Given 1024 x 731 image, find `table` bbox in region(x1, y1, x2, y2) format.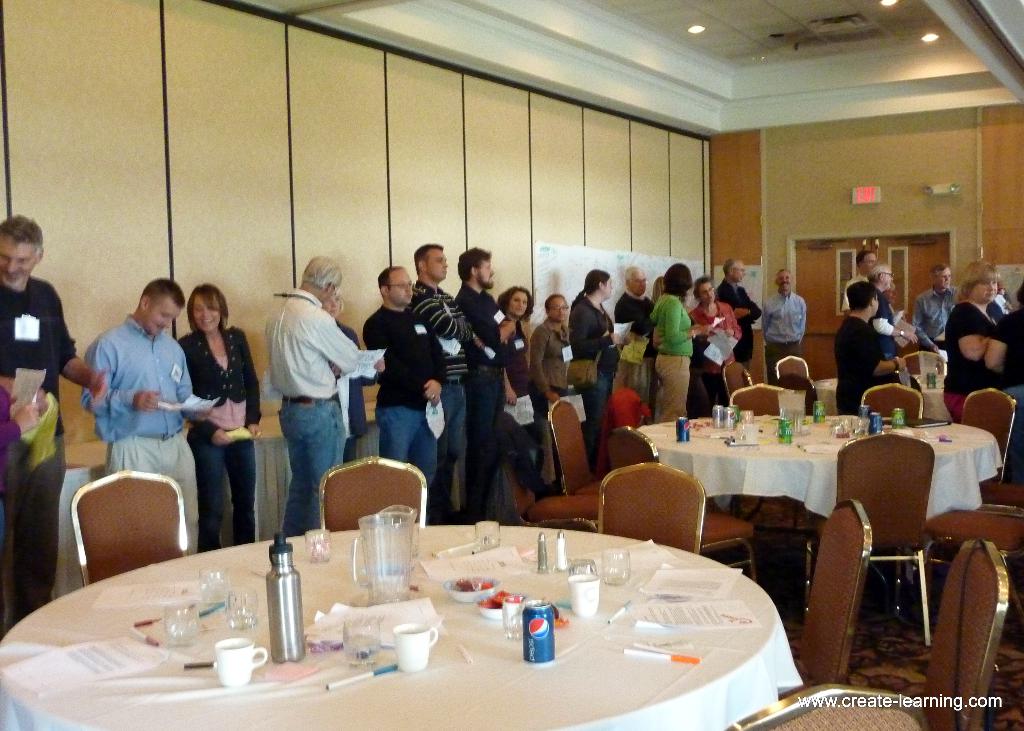
region(631, 412, 1001, 613).
